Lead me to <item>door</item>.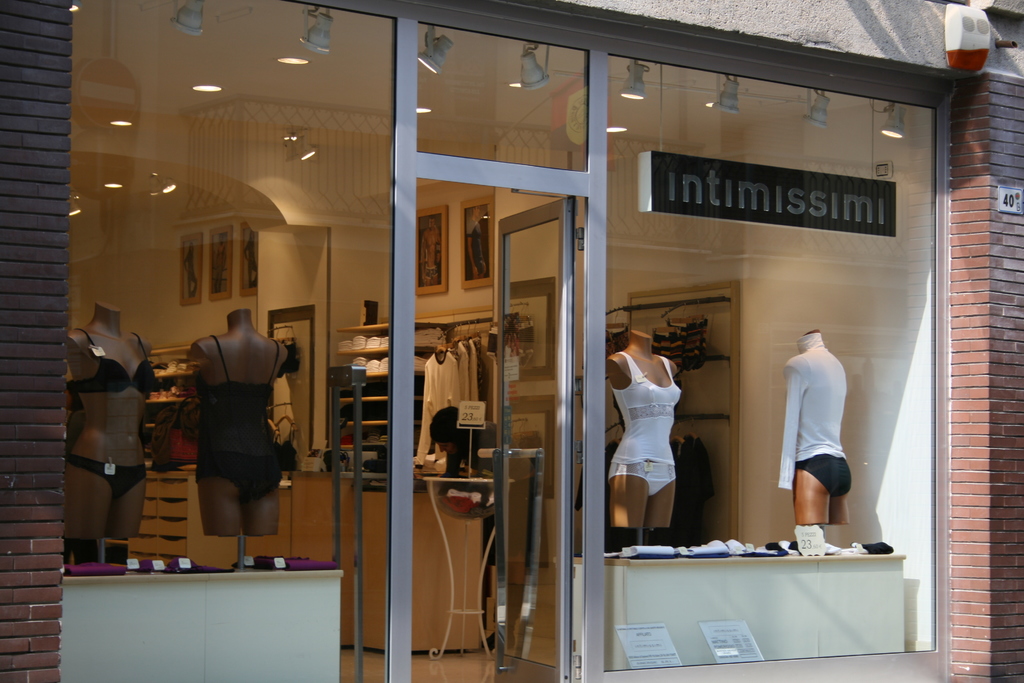
Lead to <region>497, 197, 576, 682</region>.
